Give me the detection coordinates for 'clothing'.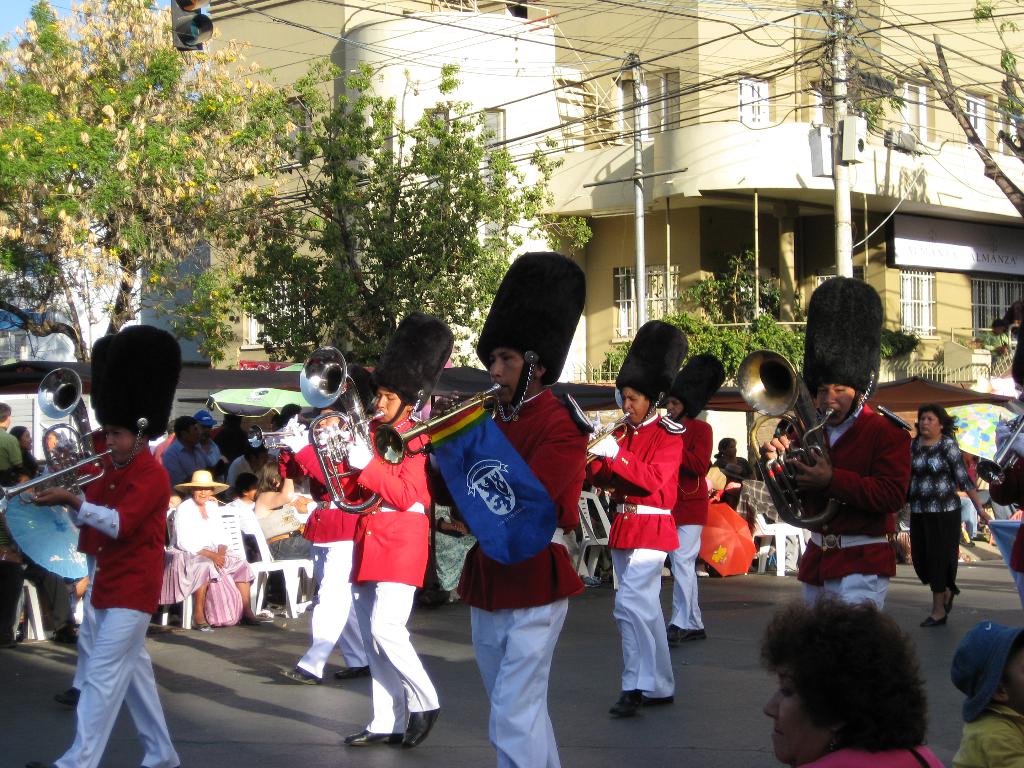
l=798, t=745, r=947, b=767.
